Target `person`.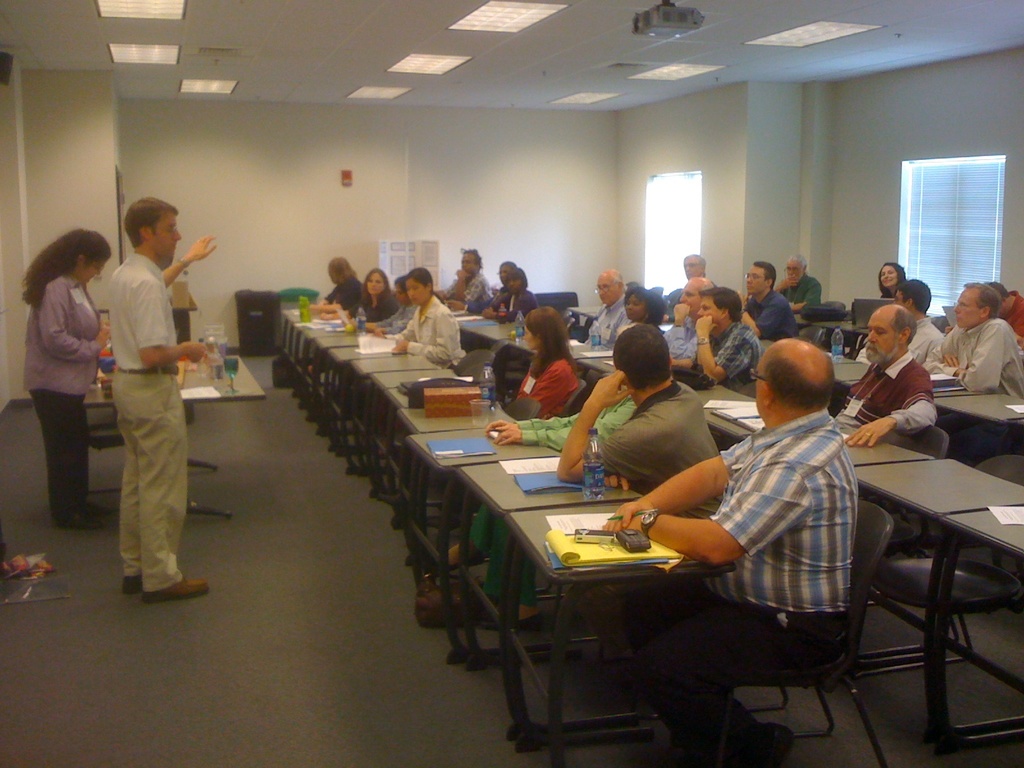
Target region: BBox(503, 311, 581, 422).
